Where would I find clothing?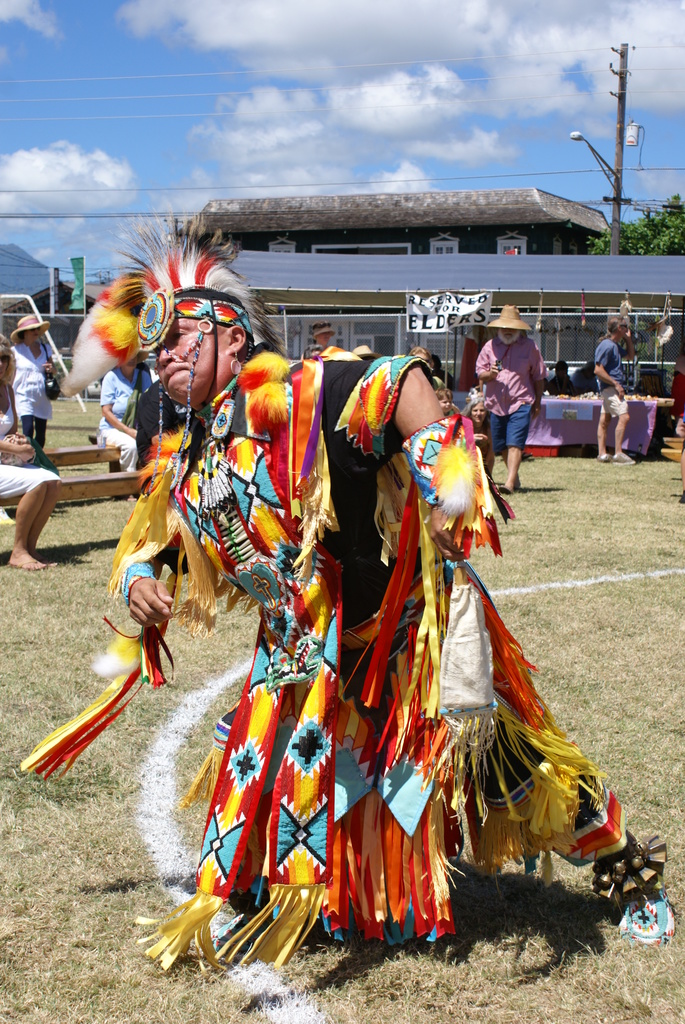
At select_region(471, 336, 541, 451).
